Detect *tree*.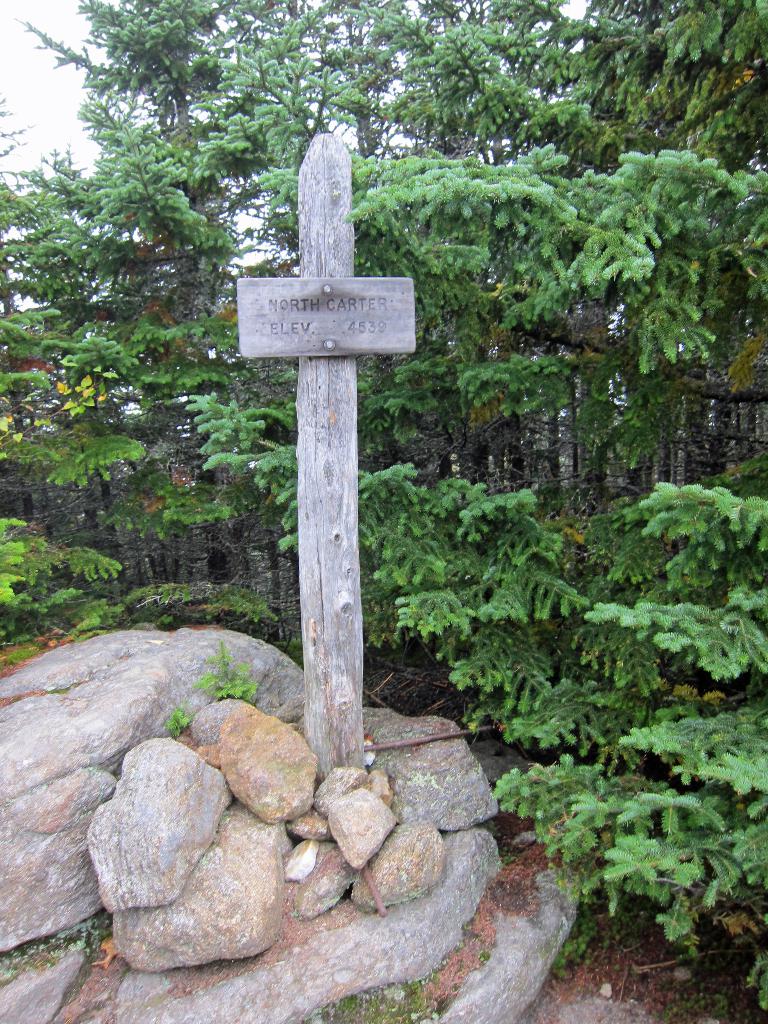
Detected at box(355, 464, 767, 998).
